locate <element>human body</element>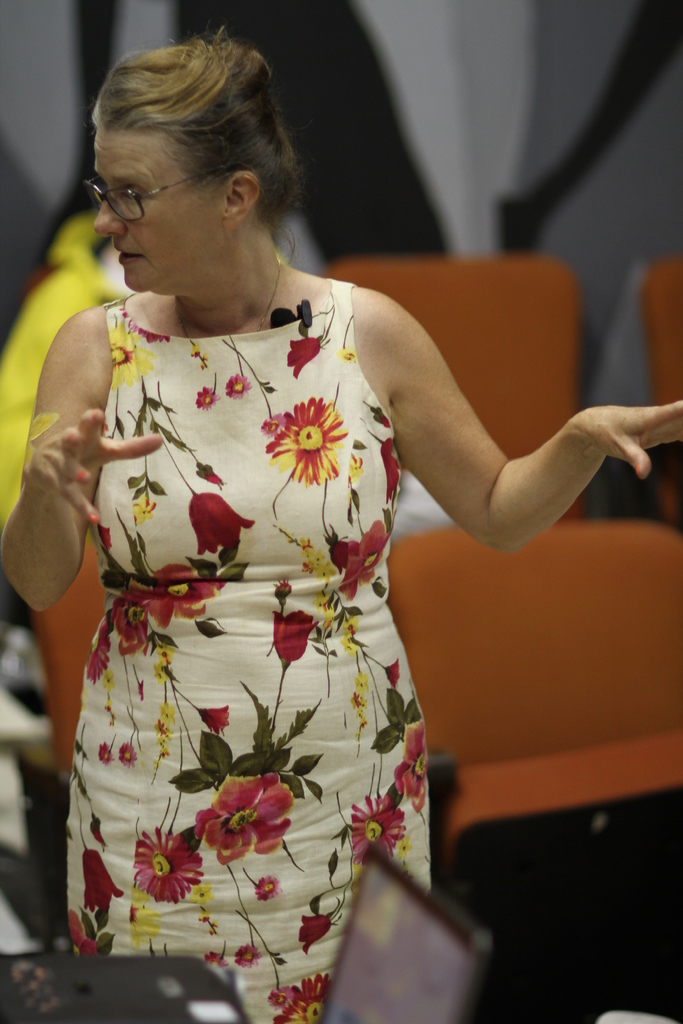
<region>0, 271, 126, 626</region>
